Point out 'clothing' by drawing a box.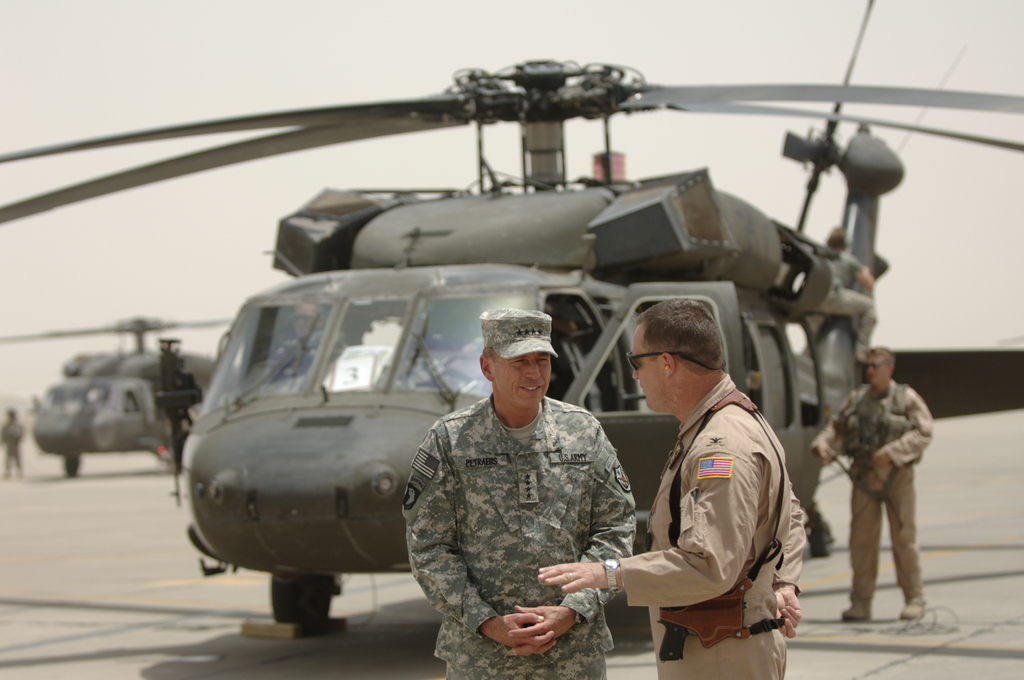
left=812, top=382, right=932, bottom=605.
